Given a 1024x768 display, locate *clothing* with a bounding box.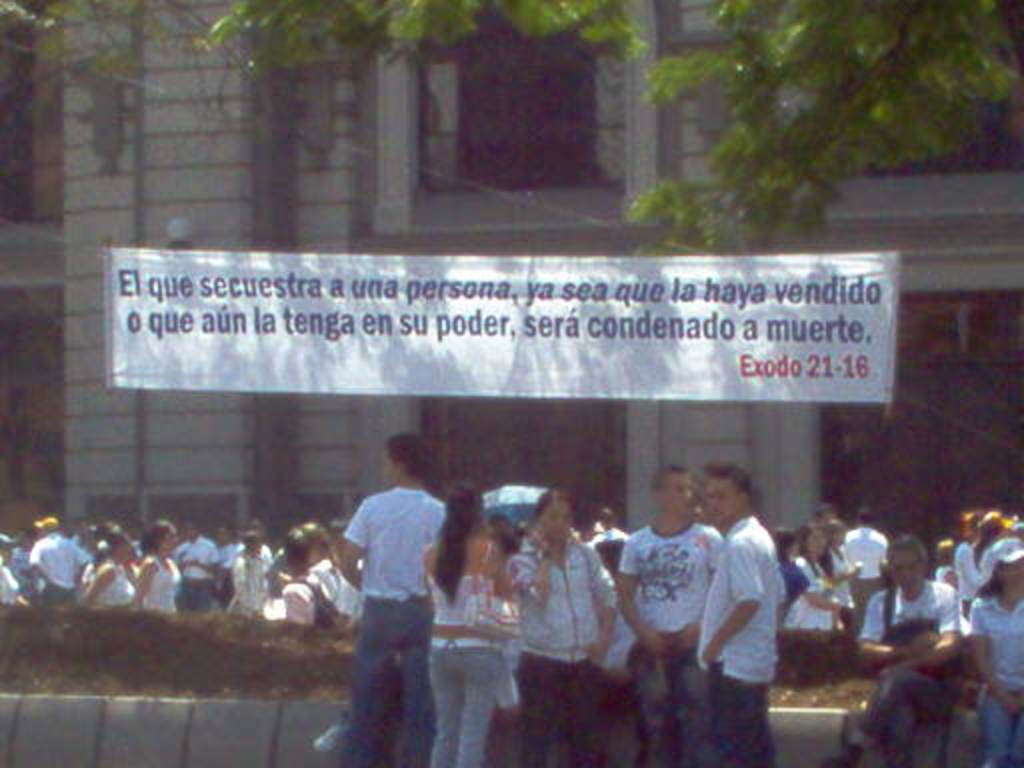
Located: {"x1": 28, "y1": 532, "x2": 92, "y2": 608}.
